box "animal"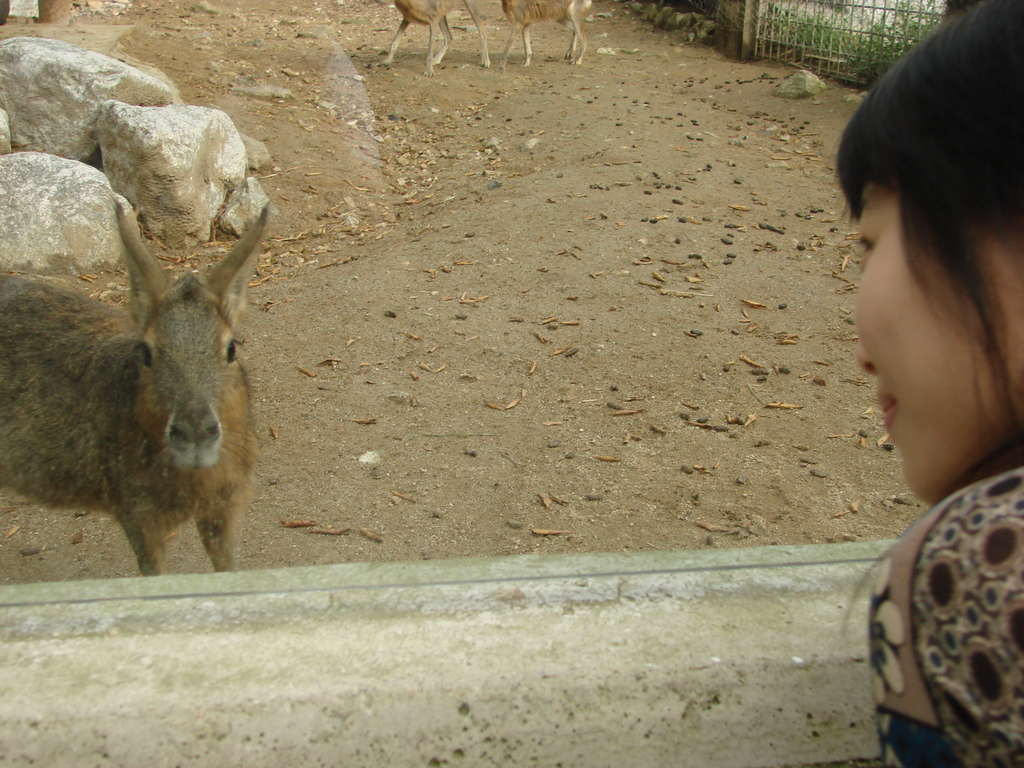
detection(364, 1, 490, 70)
